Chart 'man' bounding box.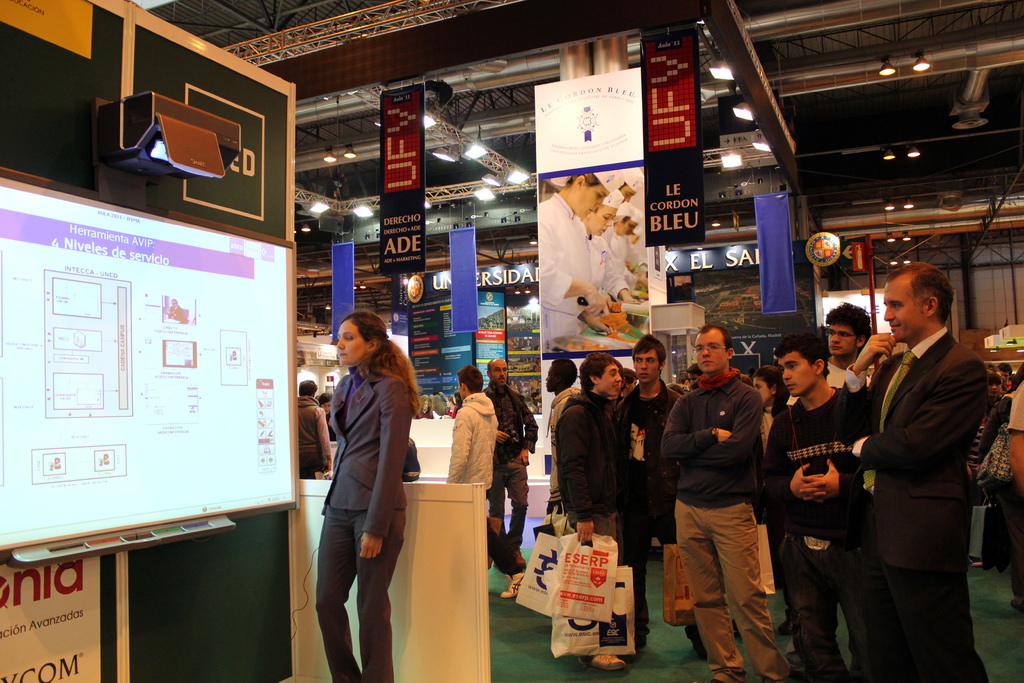
Charted: [675, 368, 689, 389].
